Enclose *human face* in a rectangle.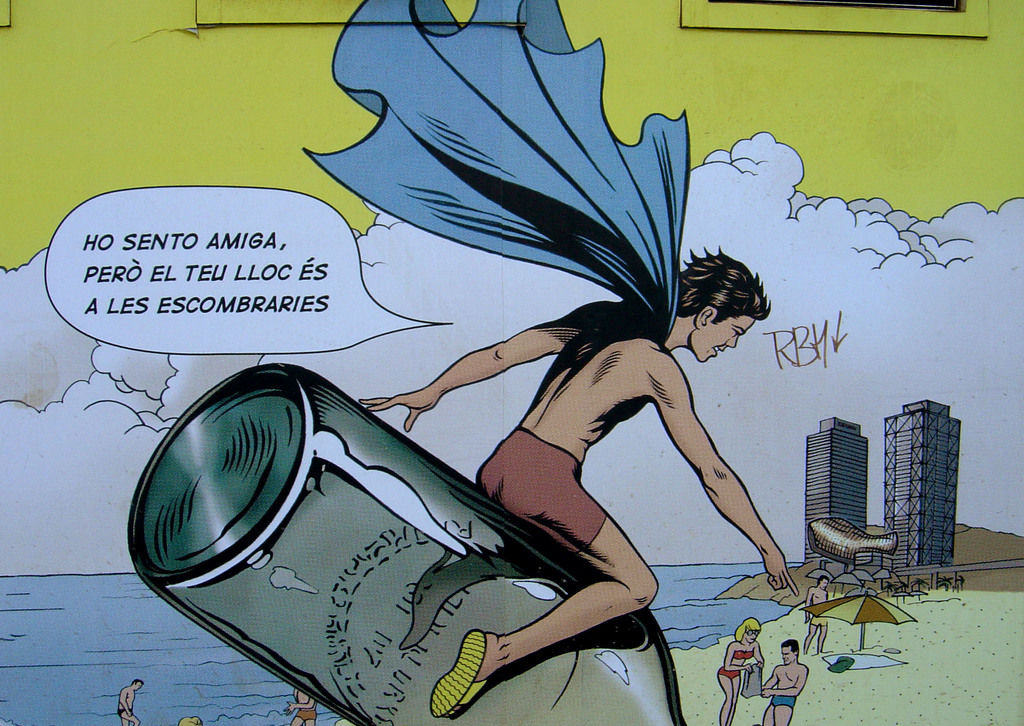
crop(741, 630, 758, 646).
